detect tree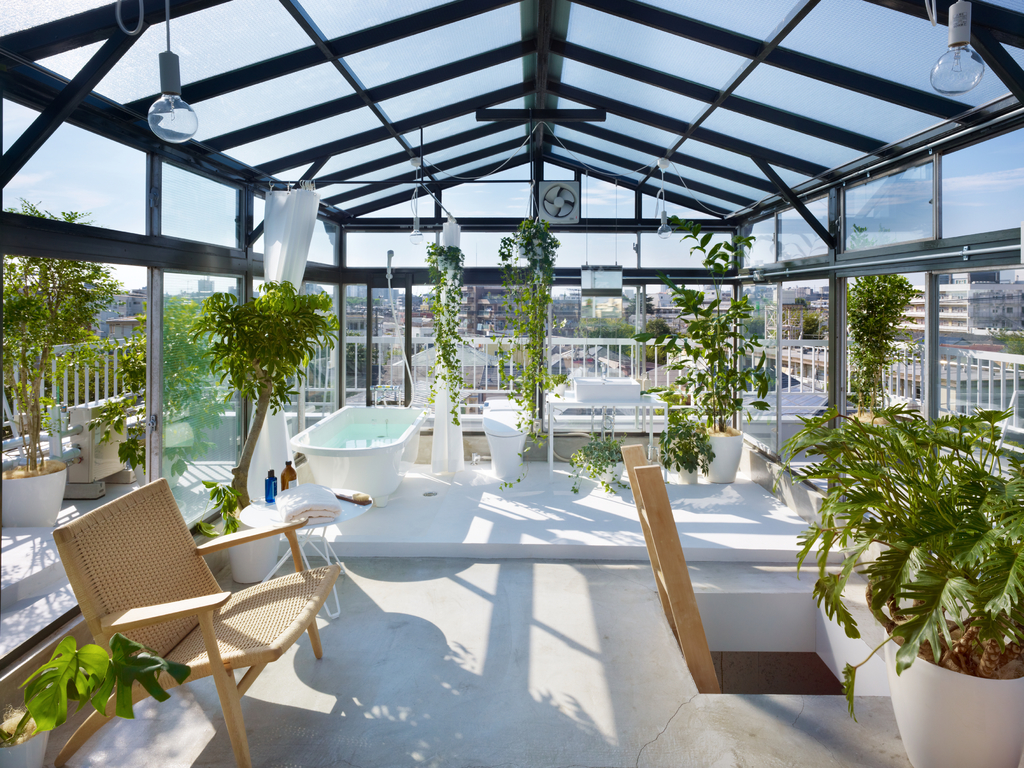
9 213 136 452
